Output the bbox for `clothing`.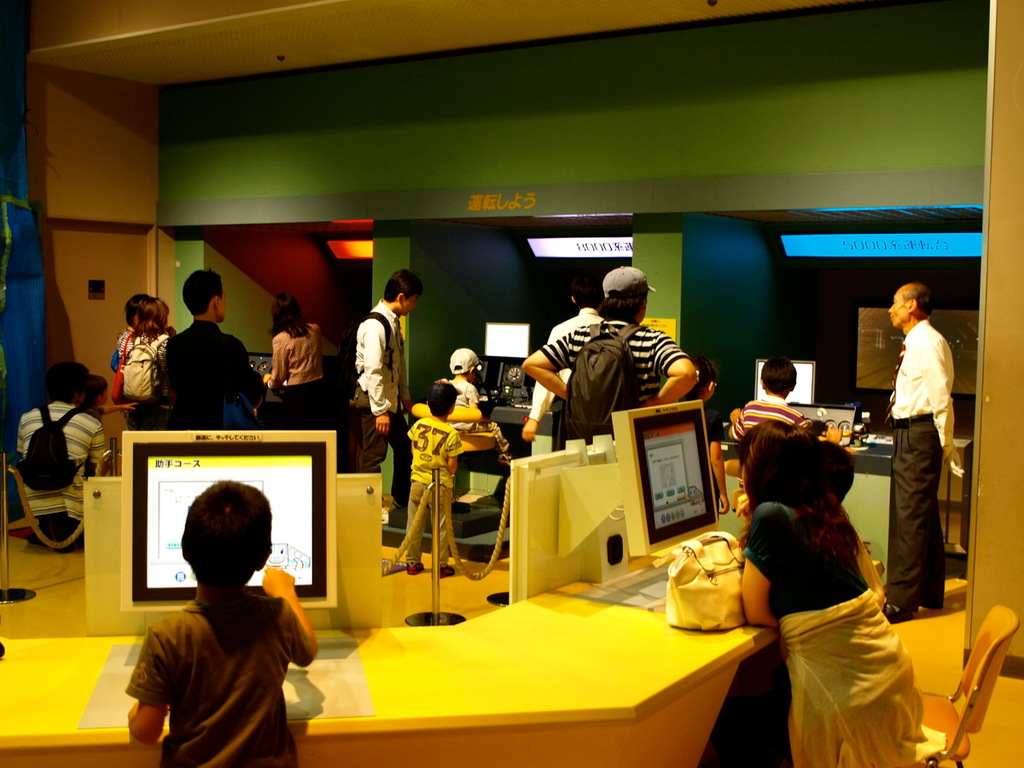
x1=742, y1=496, x2=928, y2=767.
